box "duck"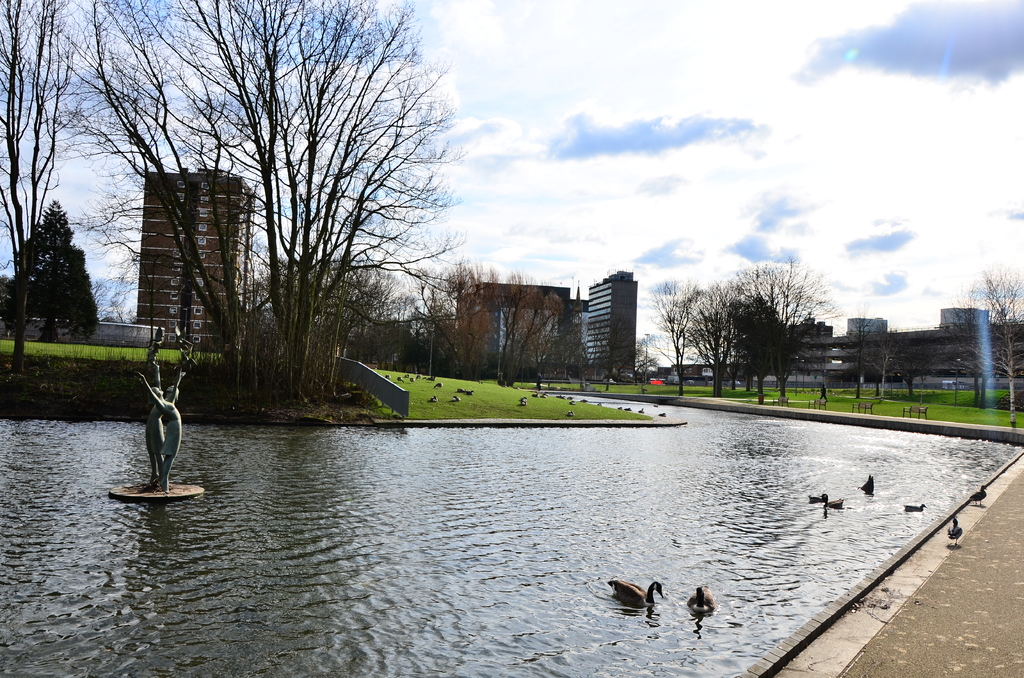
{"left": 452, "top": 396, "right": 466, "bottom": 408}
